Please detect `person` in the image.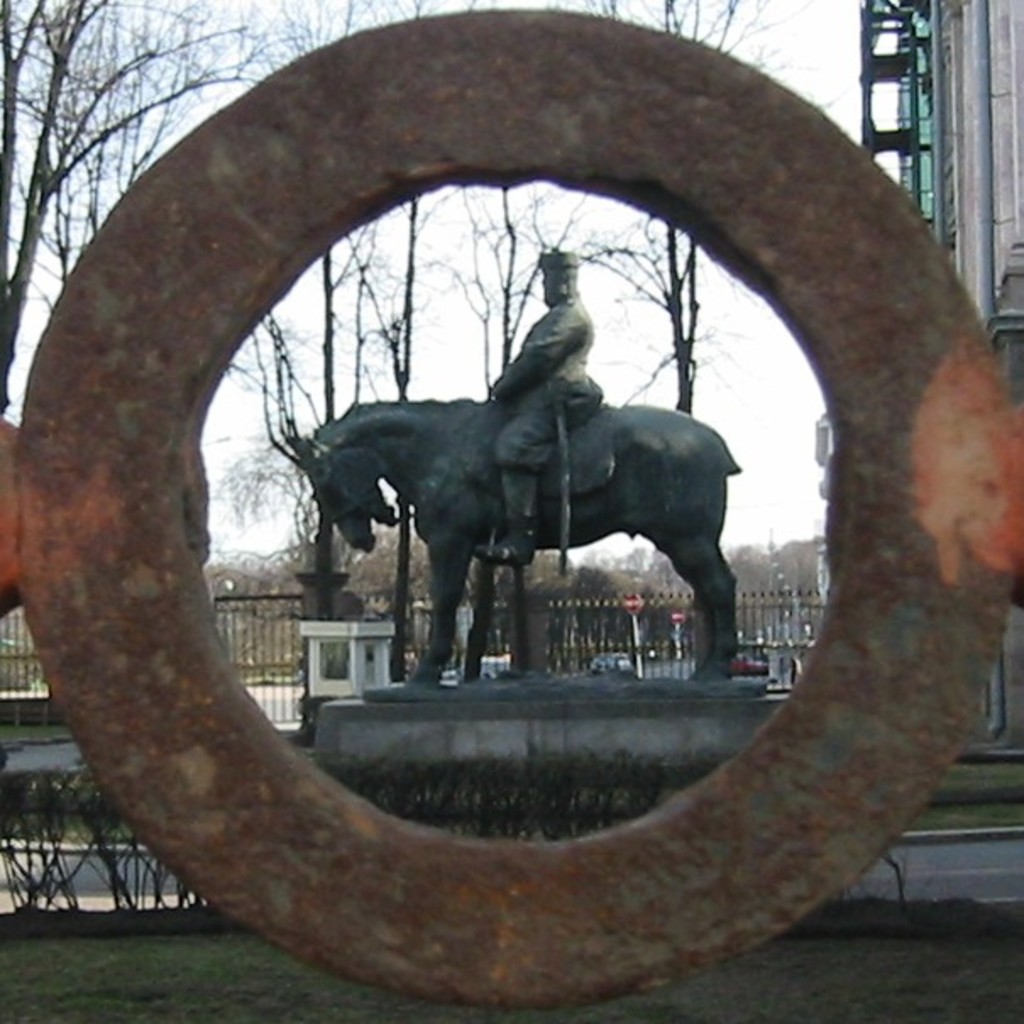
locate(491, 249, 596, 562).
